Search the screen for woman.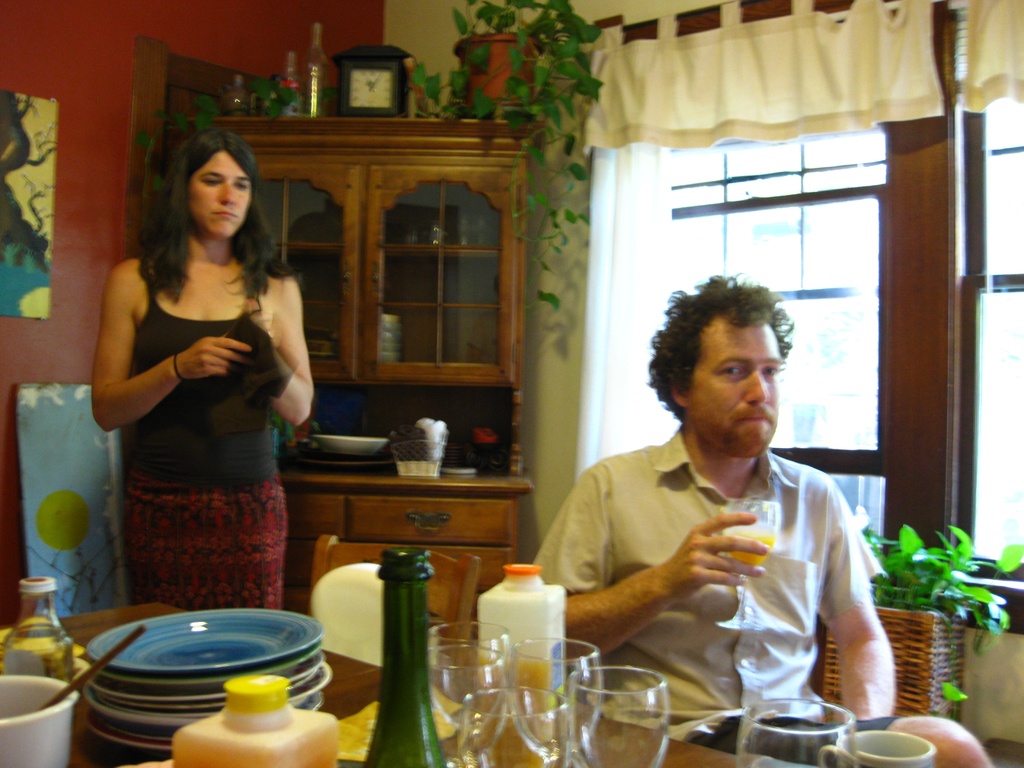
Found at left=81, top=122, right=325, bottom=635.
